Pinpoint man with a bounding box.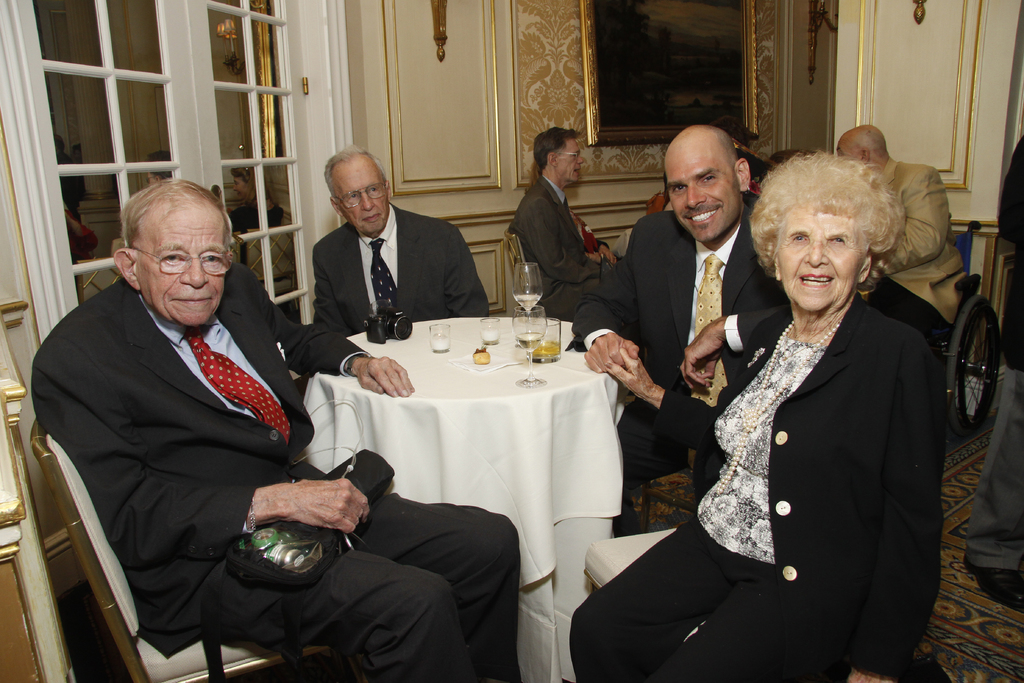
{"left": 504, "top": 131, "right": 622, "bottom": 320}.
